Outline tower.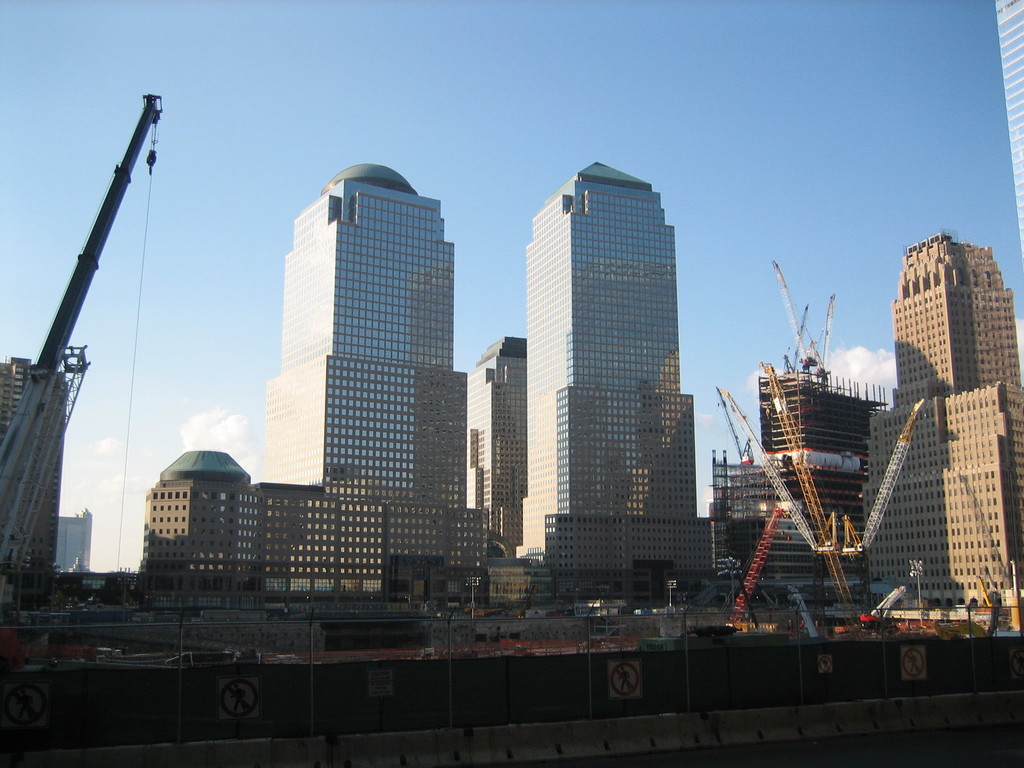
Outline: 989/0/1023/252.
